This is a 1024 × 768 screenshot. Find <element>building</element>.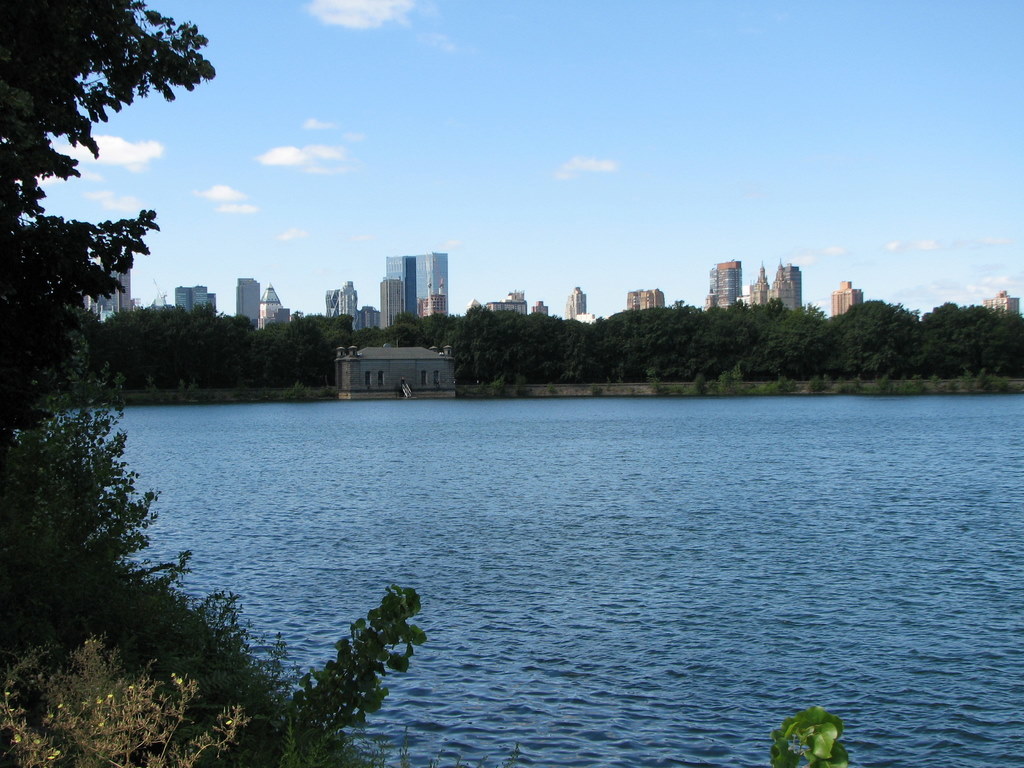
Bounding box: crop(262, 286, 282, 322).
